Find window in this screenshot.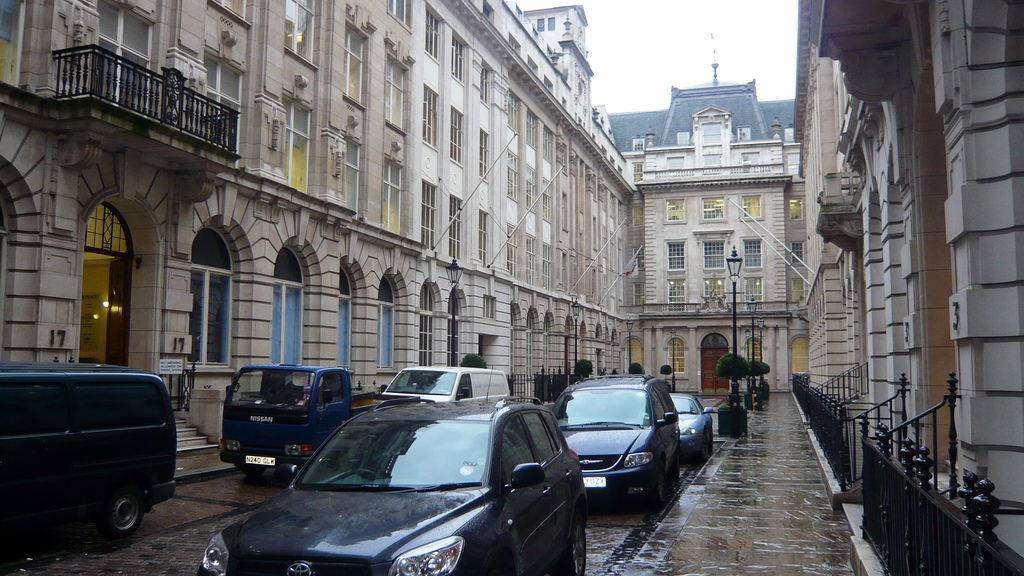
The bounding box for window is Rect(579, 321, 585, 365).
